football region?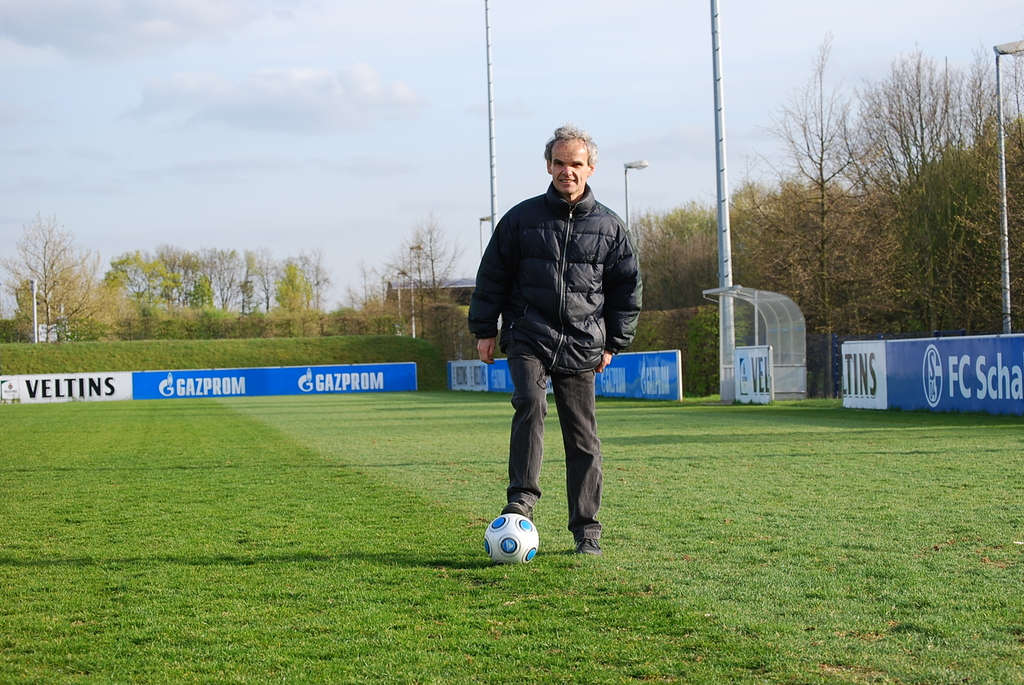
(left=481, top=510, right=538, bottom=565)
